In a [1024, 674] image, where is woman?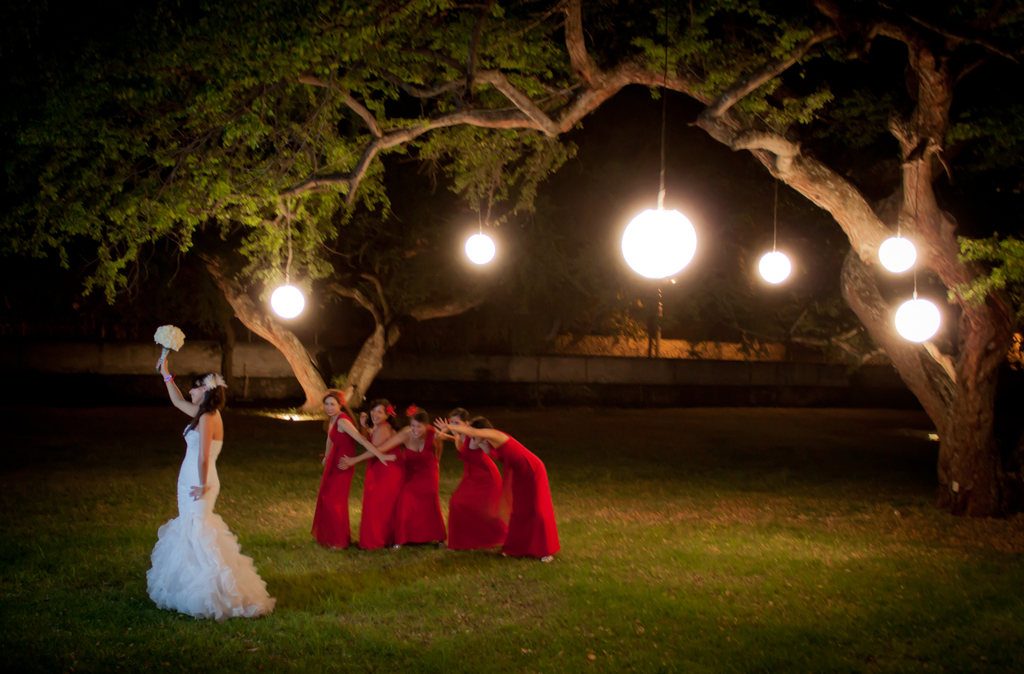
(311, 388, 395, 551).
